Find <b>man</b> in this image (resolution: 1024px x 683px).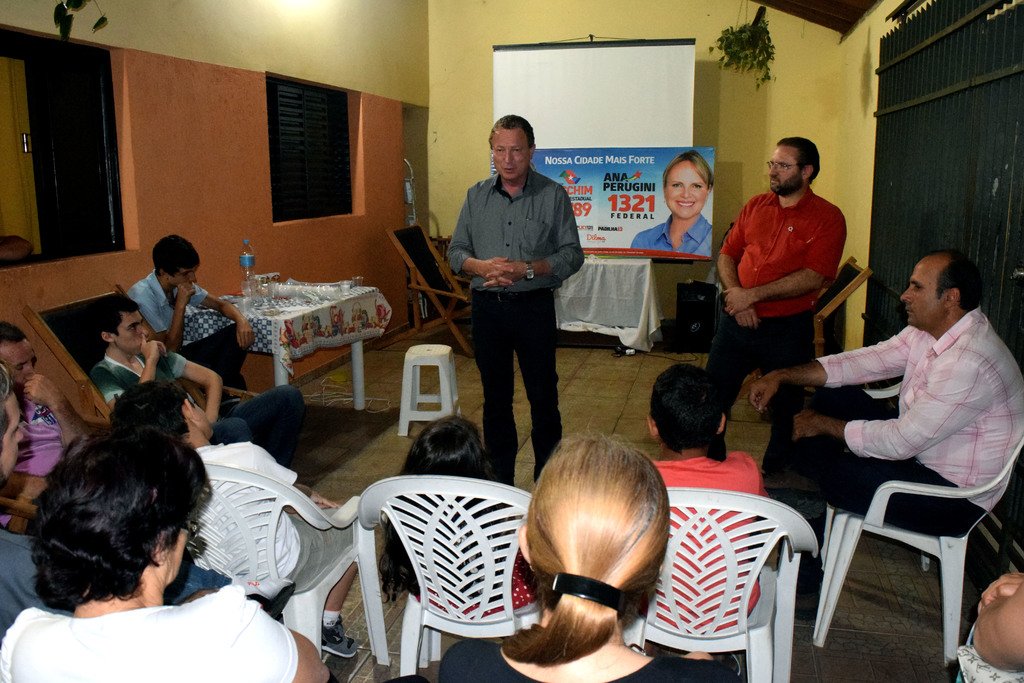
{"x1": 740, "y1": 256, "x2": 1023, "y2": 625}.
